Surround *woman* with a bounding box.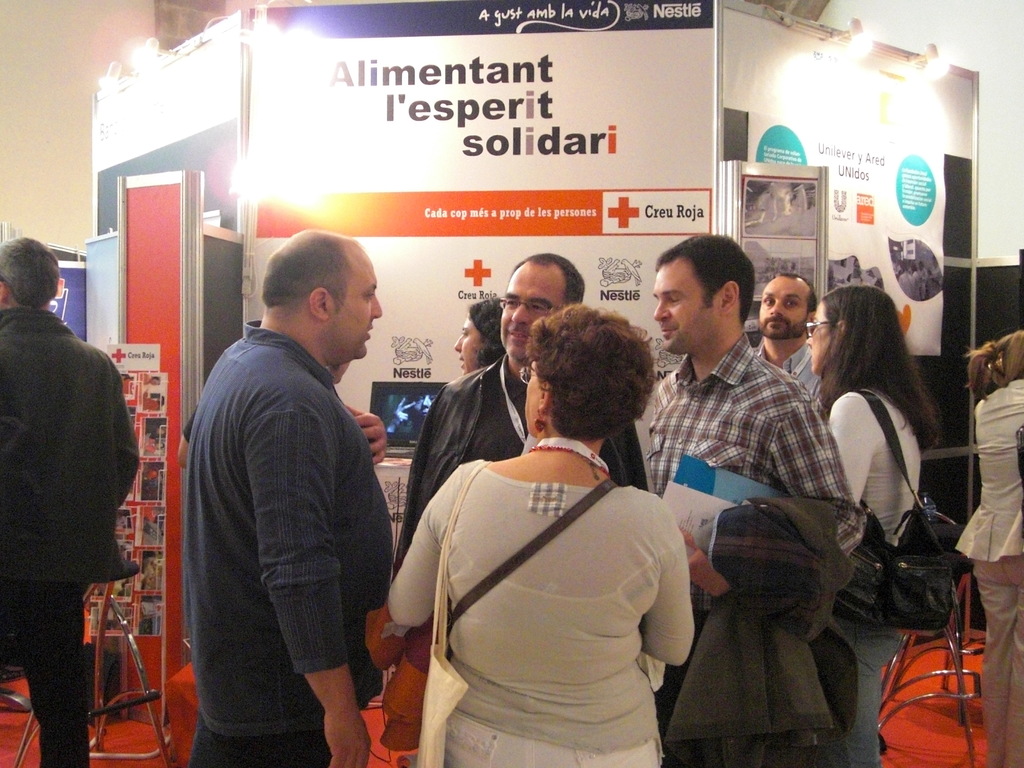
rect(810, 283, 944, 767).
